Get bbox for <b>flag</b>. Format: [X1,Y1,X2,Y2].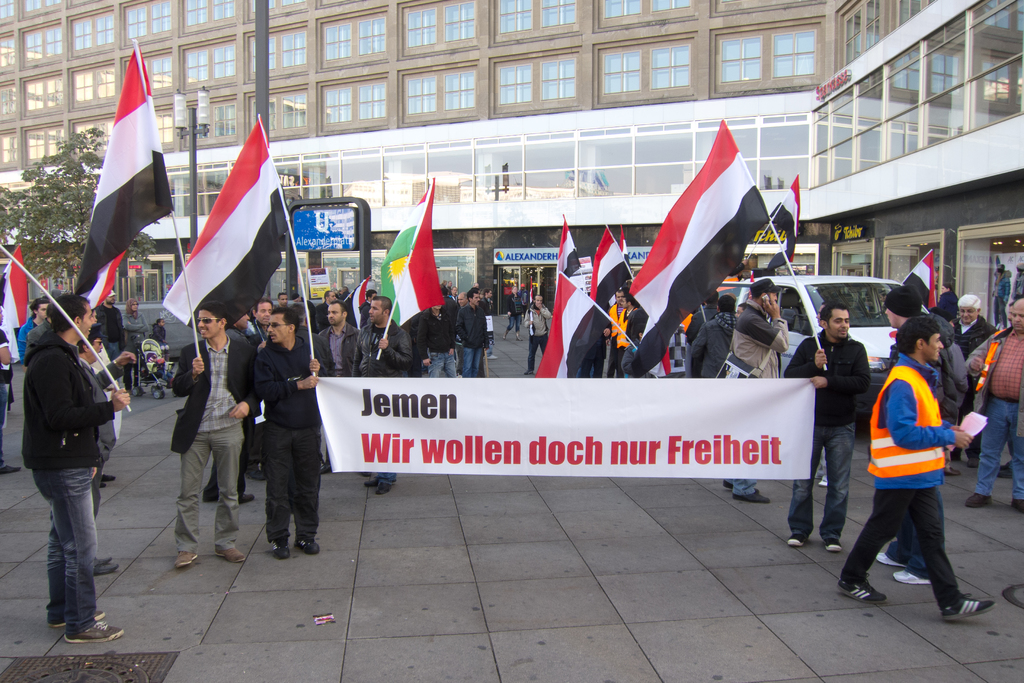
[550,213,582,273].
